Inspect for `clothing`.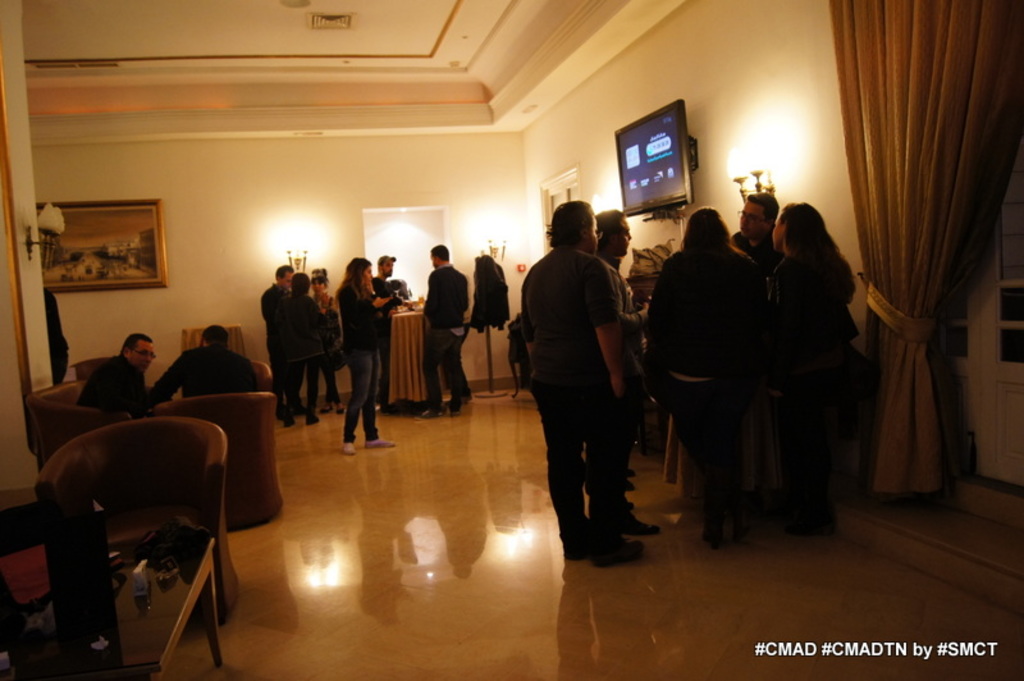
Inspection: locate(723, 227, 786, 276).
